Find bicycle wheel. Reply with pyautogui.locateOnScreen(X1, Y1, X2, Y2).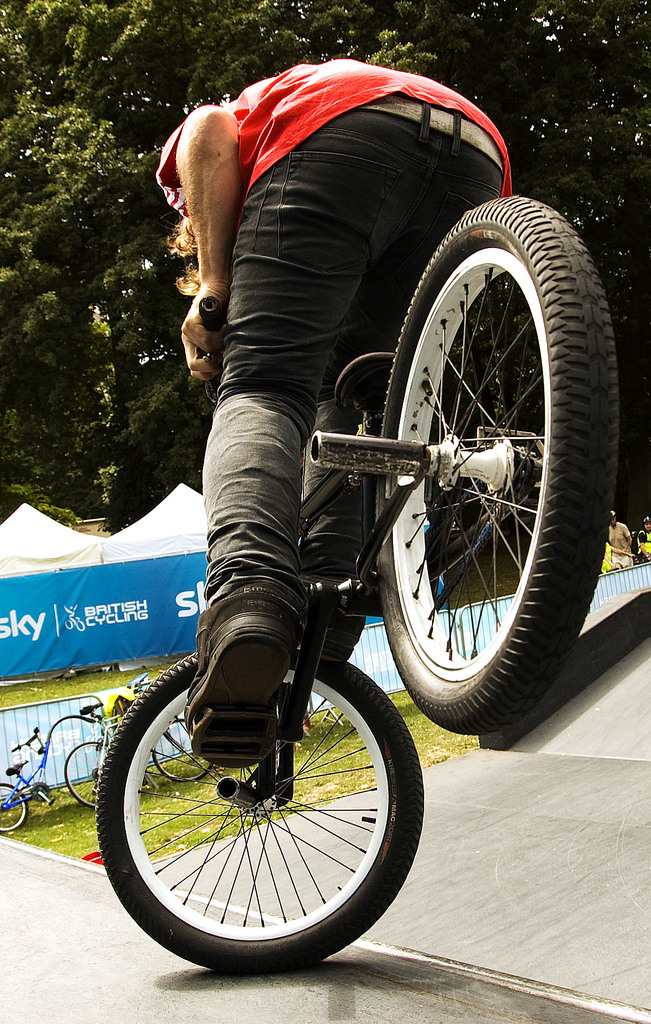
pyautogui.locateOnScreen(372, 197, 620, 743).
